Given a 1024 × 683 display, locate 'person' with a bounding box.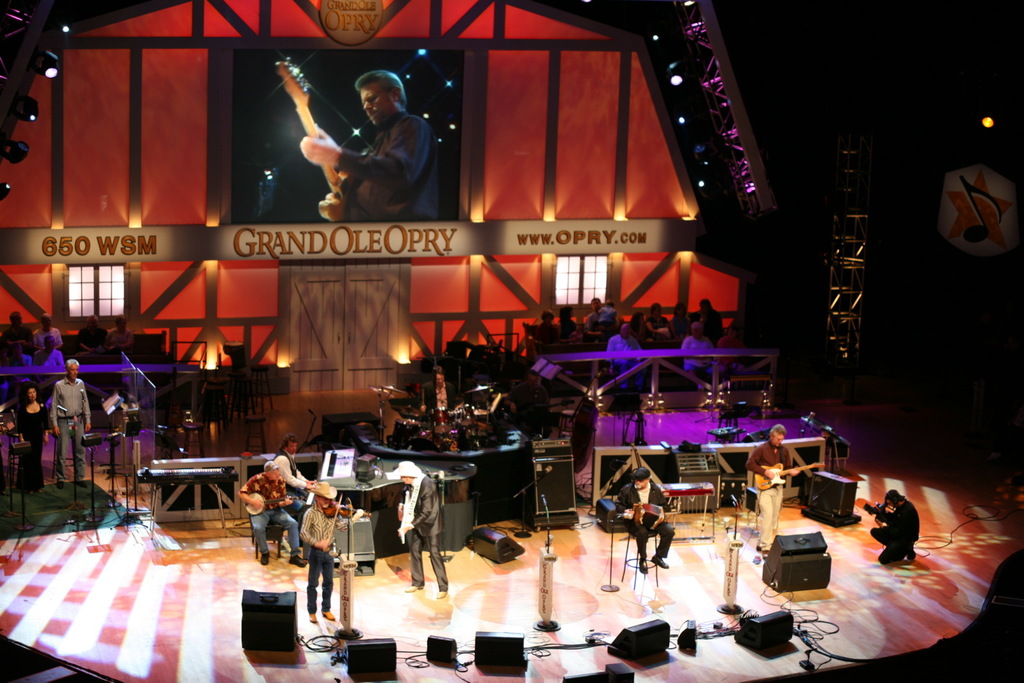
Located: [1, 332, 31, 365].
